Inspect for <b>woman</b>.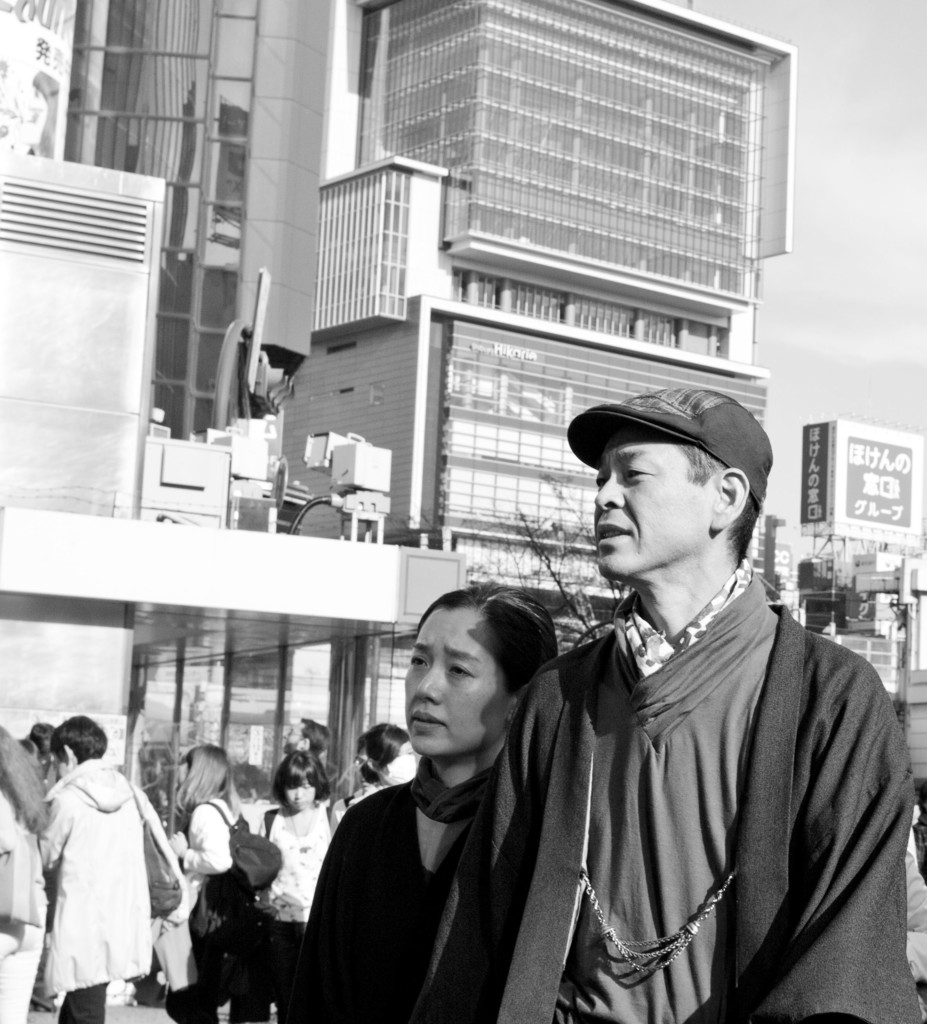
Inspection: Rect(239, 758, 356, 1023).
